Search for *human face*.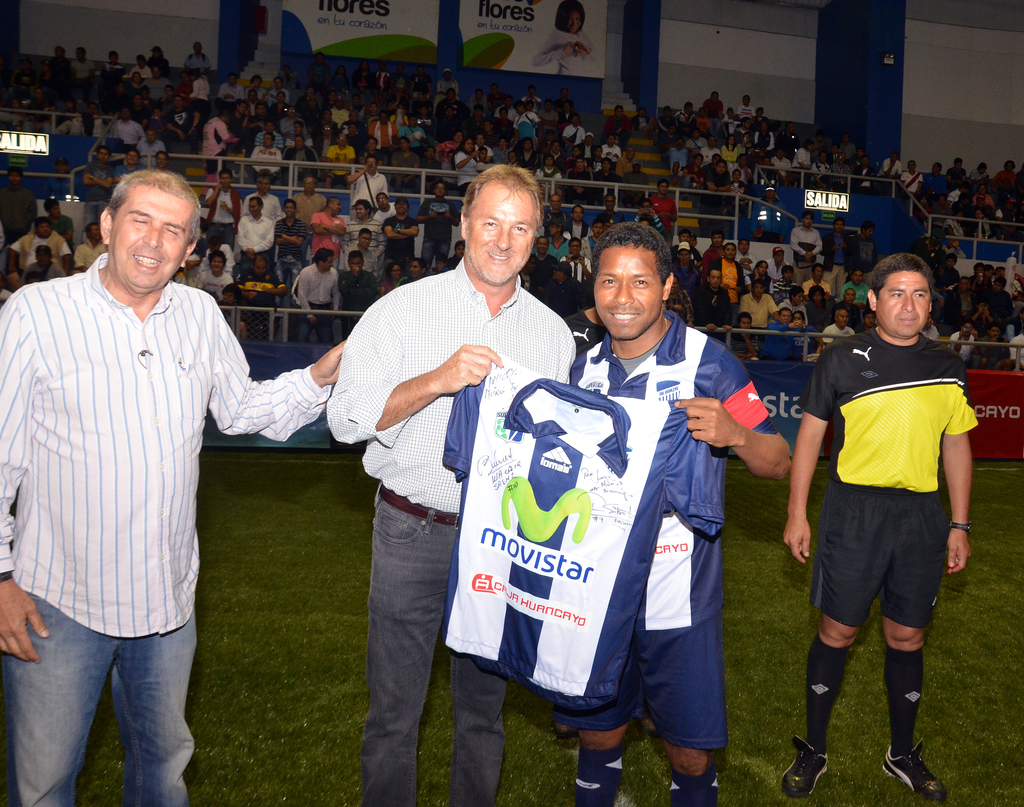
Found at 476, 133, 486, 145.
